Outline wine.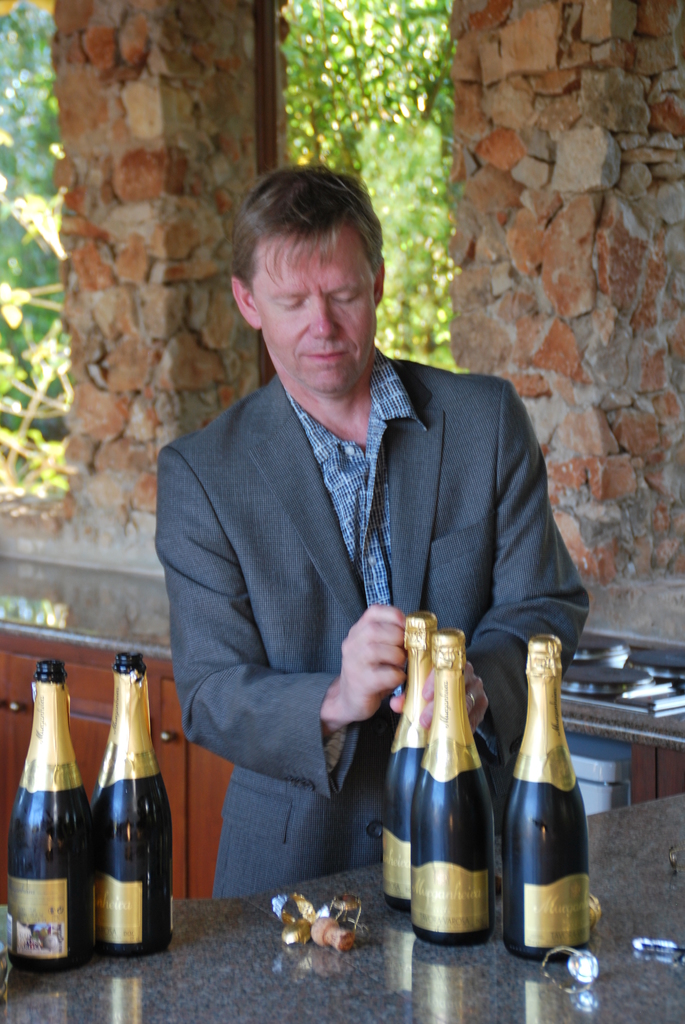
Outline: detection(12, 660, 96, 975).
